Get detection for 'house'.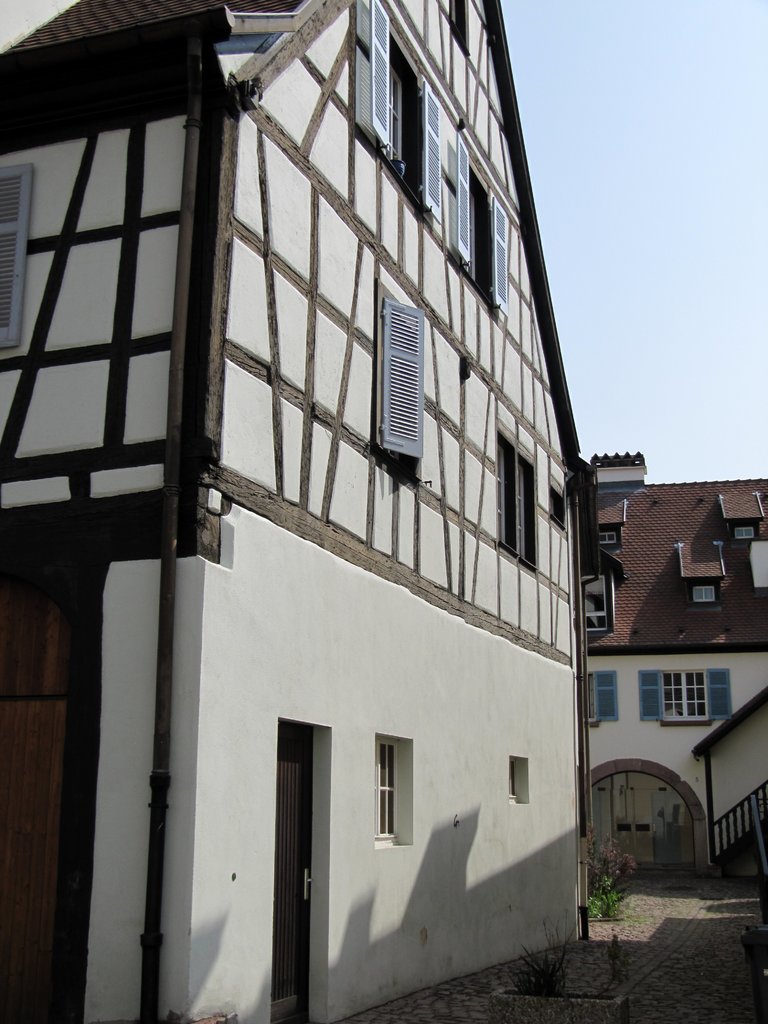
Detection: (577,447,767,895).
